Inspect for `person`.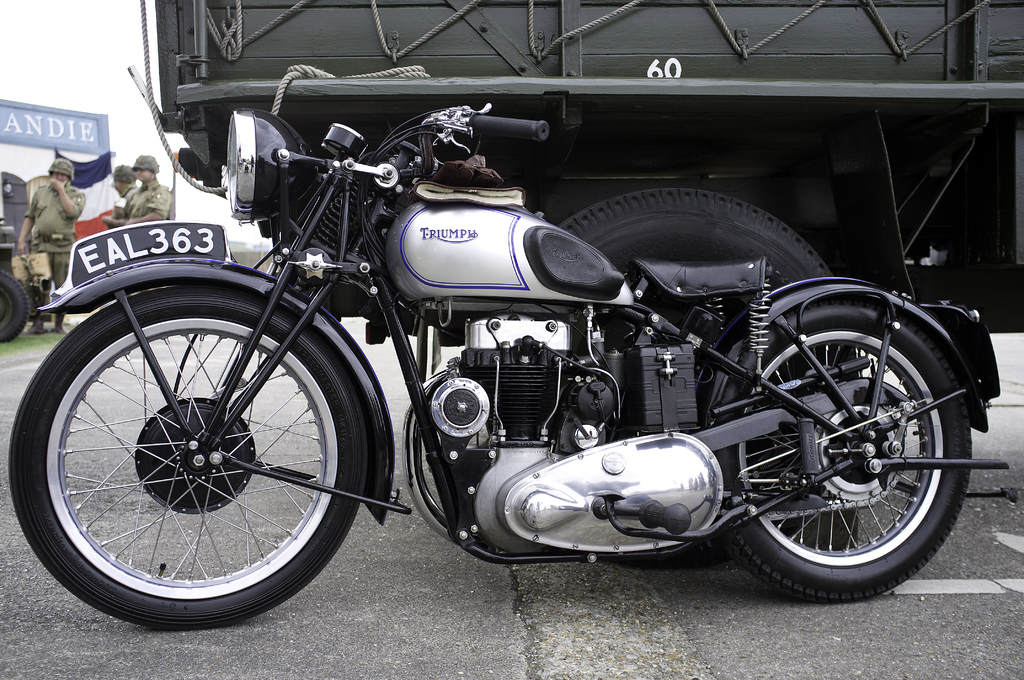
Inspection: bbox=(12, 158, 94, 341).
